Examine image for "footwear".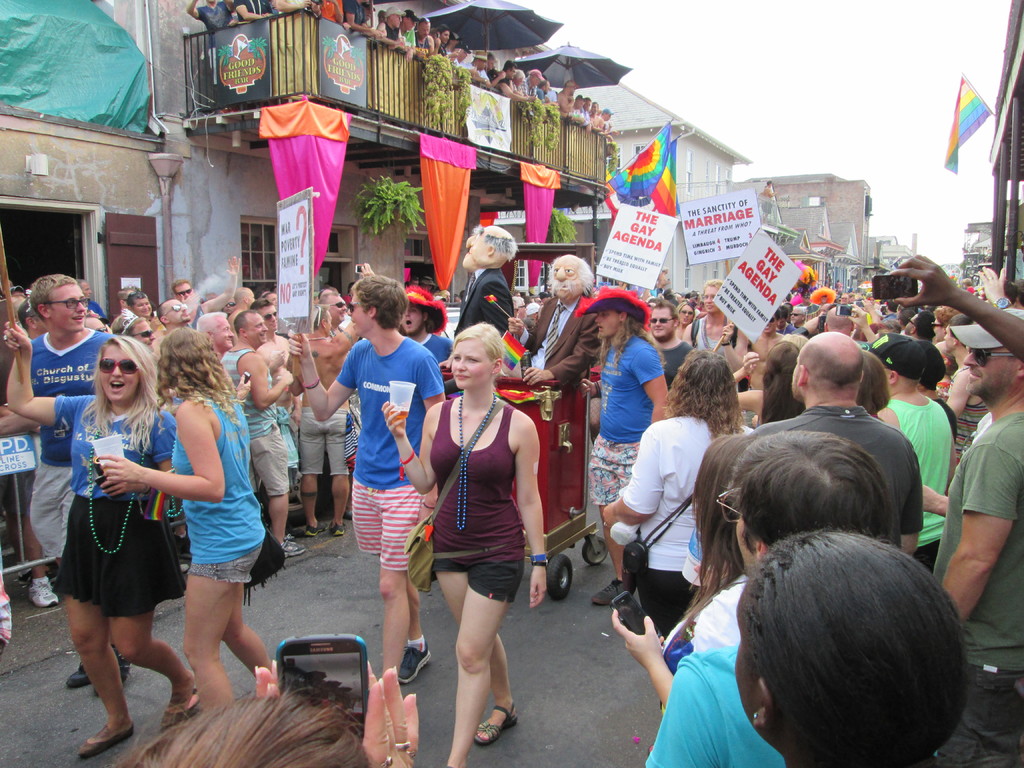
Examination result: Rect(397, 639, 431, 685).
